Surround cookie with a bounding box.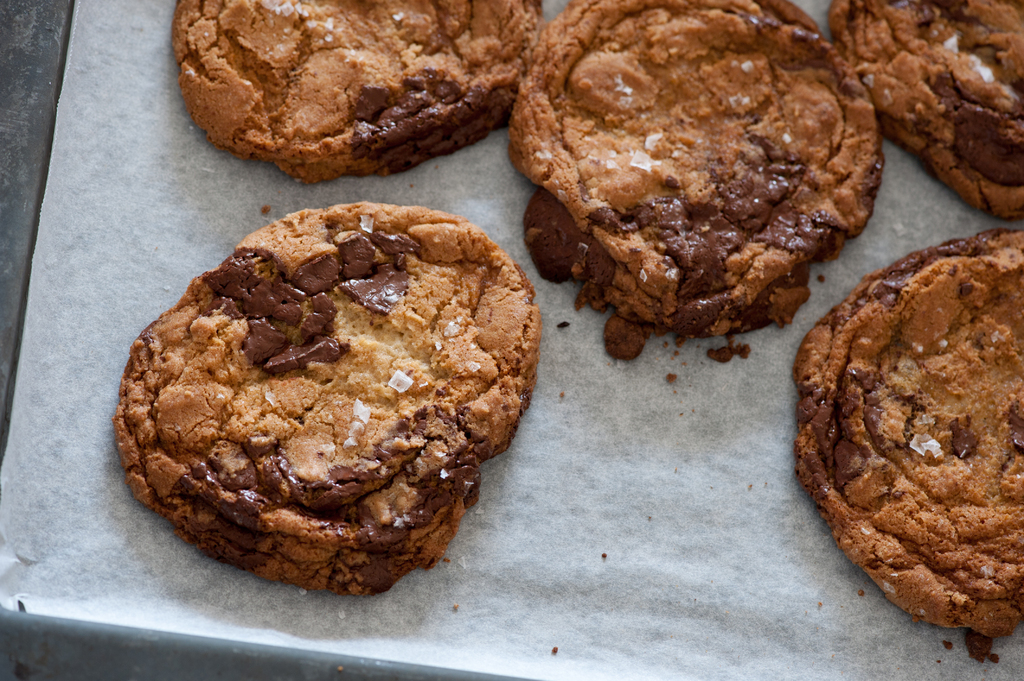
102:195:552:588.
